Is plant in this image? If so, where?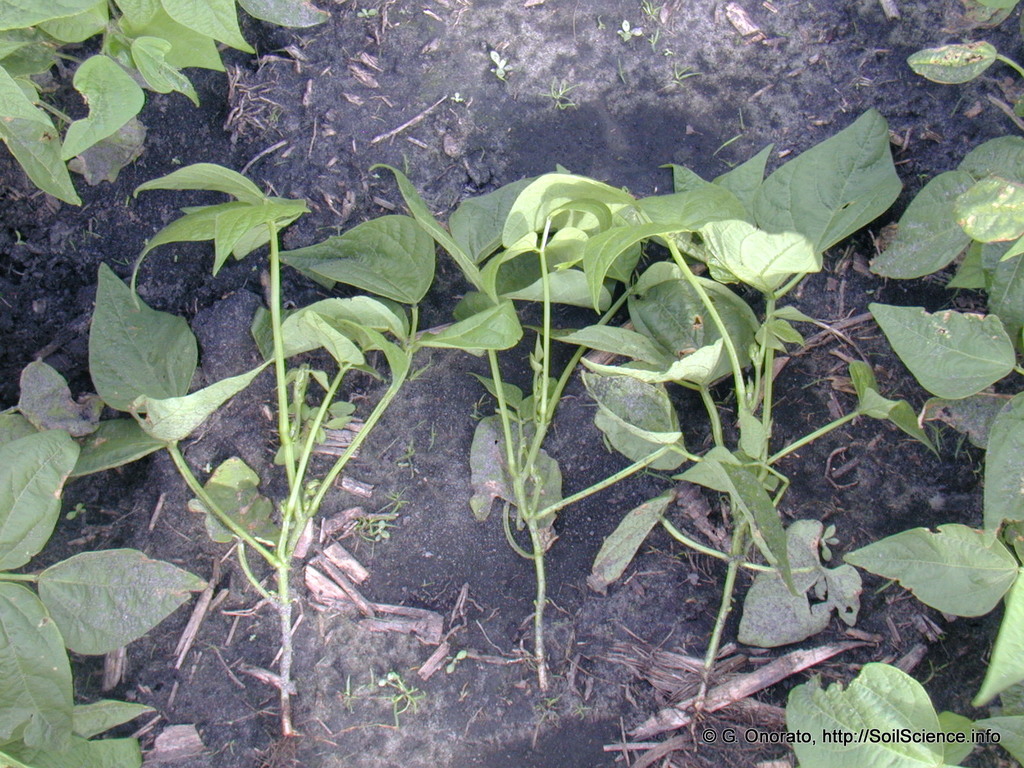
Yes, at [529,99,915,743].
